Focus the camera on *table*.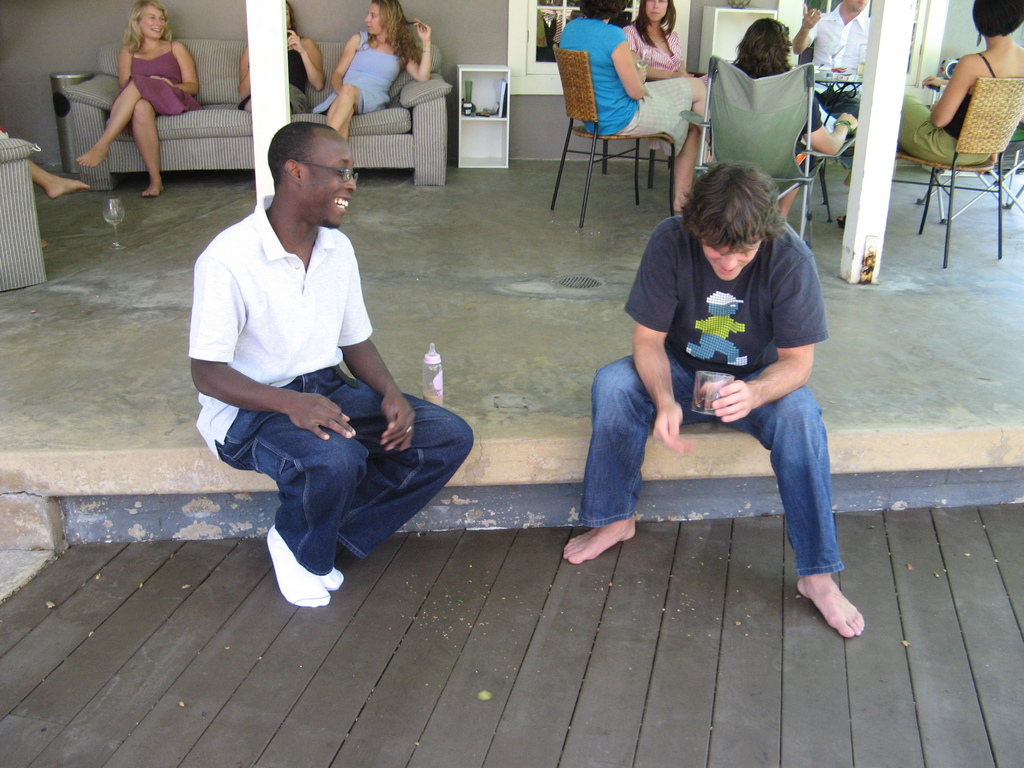
Focus region: [700, 45, 893, 241].
